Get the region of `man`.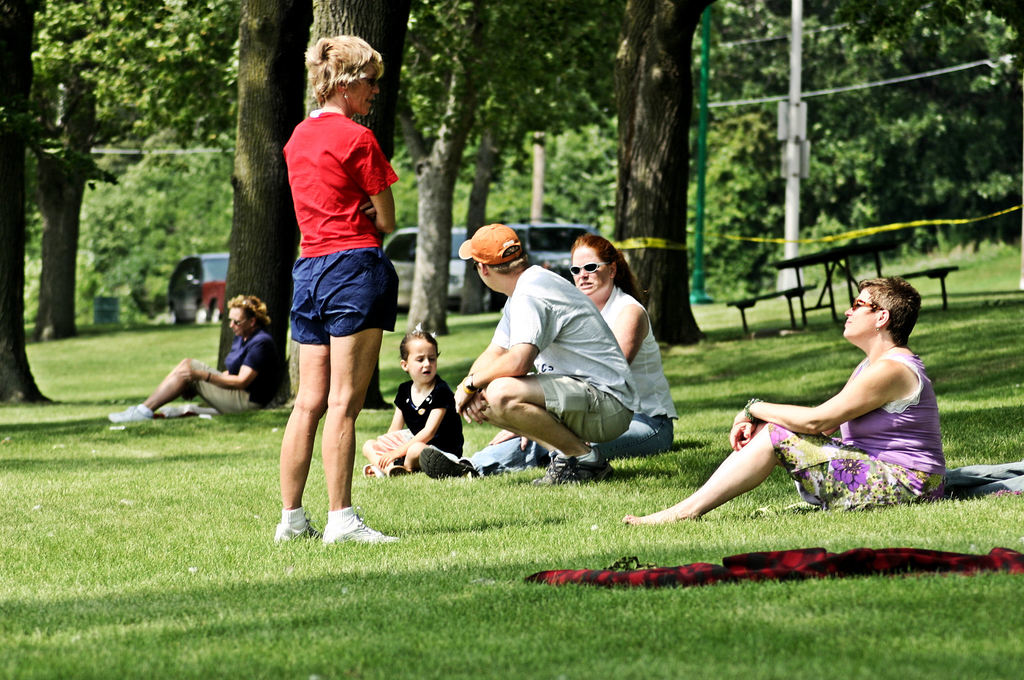
<bbox>461, 227, 680, 496</bbox>.
